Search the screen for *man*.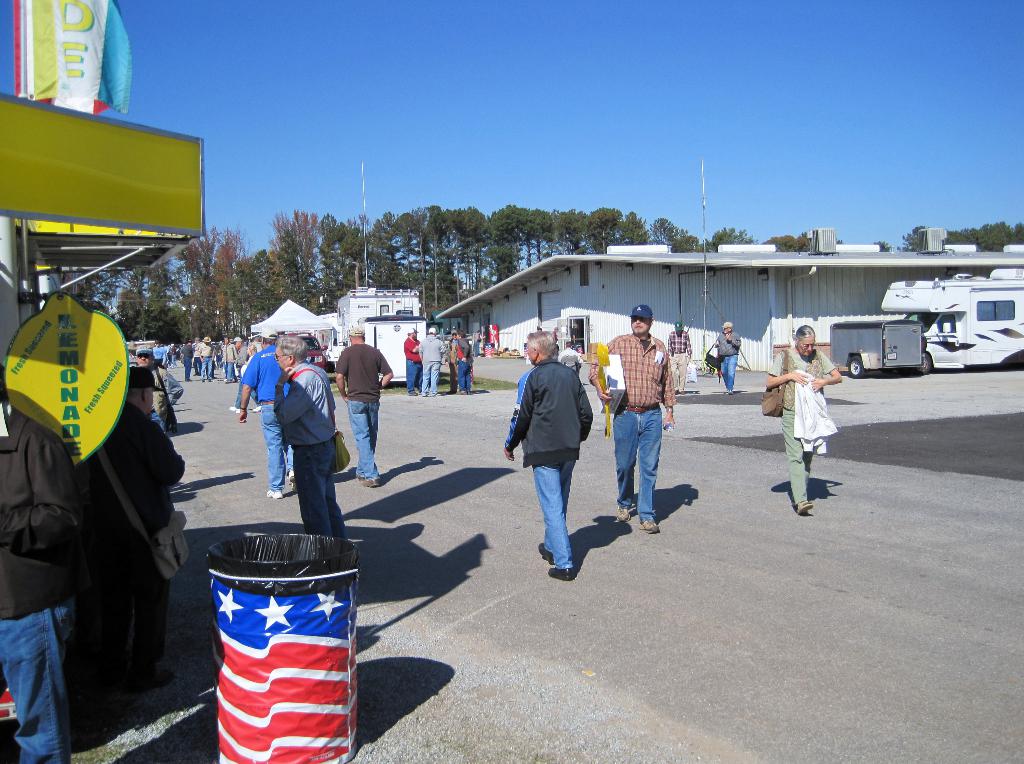
Found at (272, 335, 347, 536).
